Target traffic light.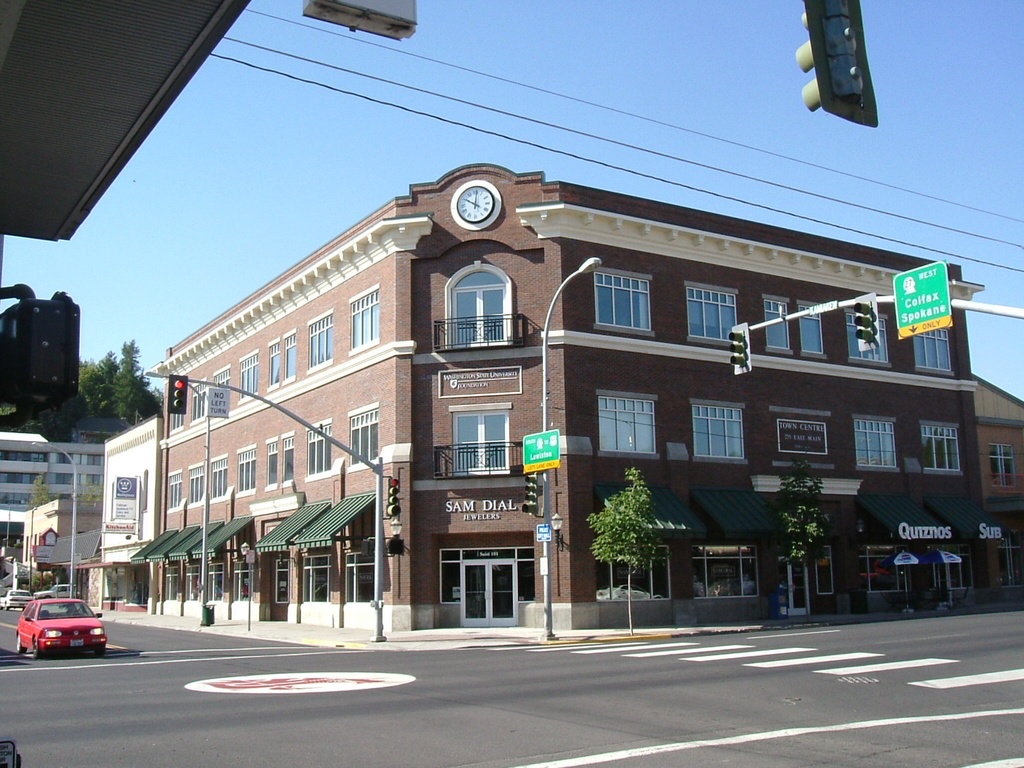
Target region: x1=388 y1=538 x2=405 y2=557.
